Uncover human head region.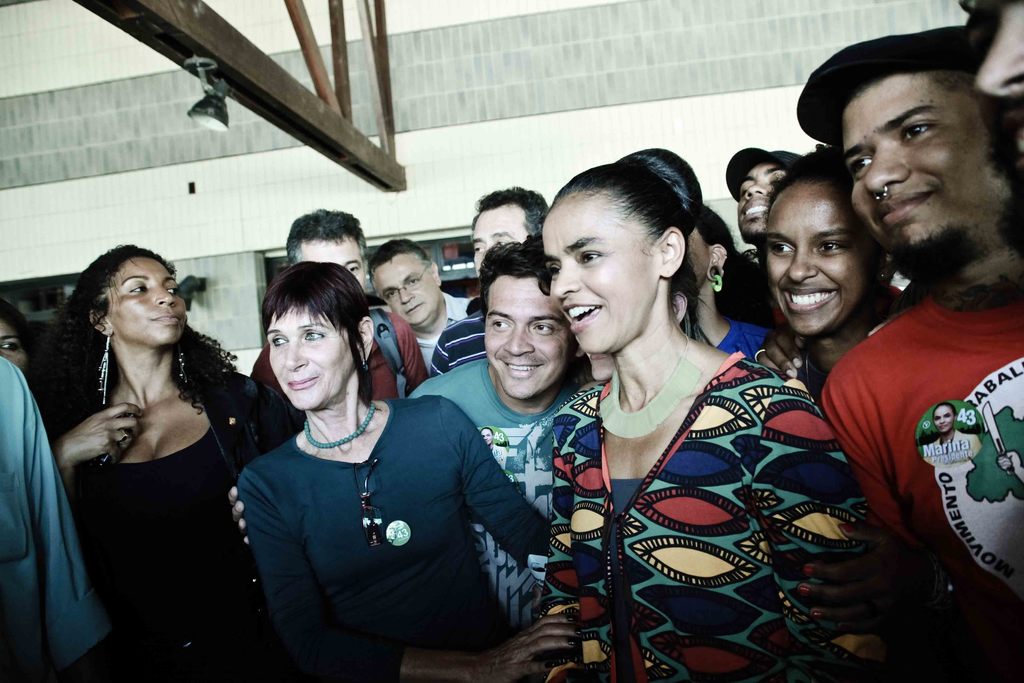
Uncovered: <box>760,147,897,342</box>.
